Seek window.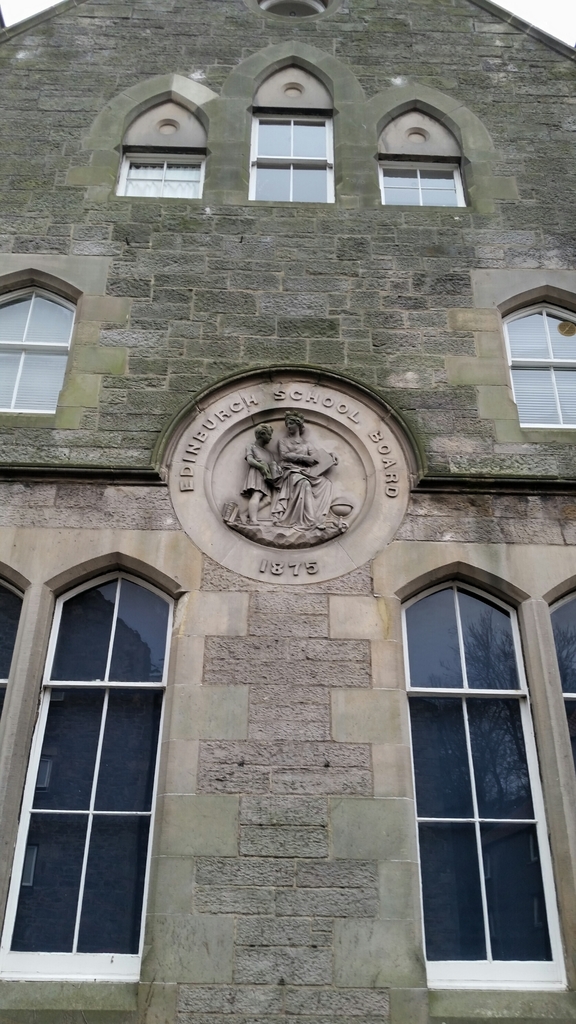
bbox=[246, 67, 334, 205].
